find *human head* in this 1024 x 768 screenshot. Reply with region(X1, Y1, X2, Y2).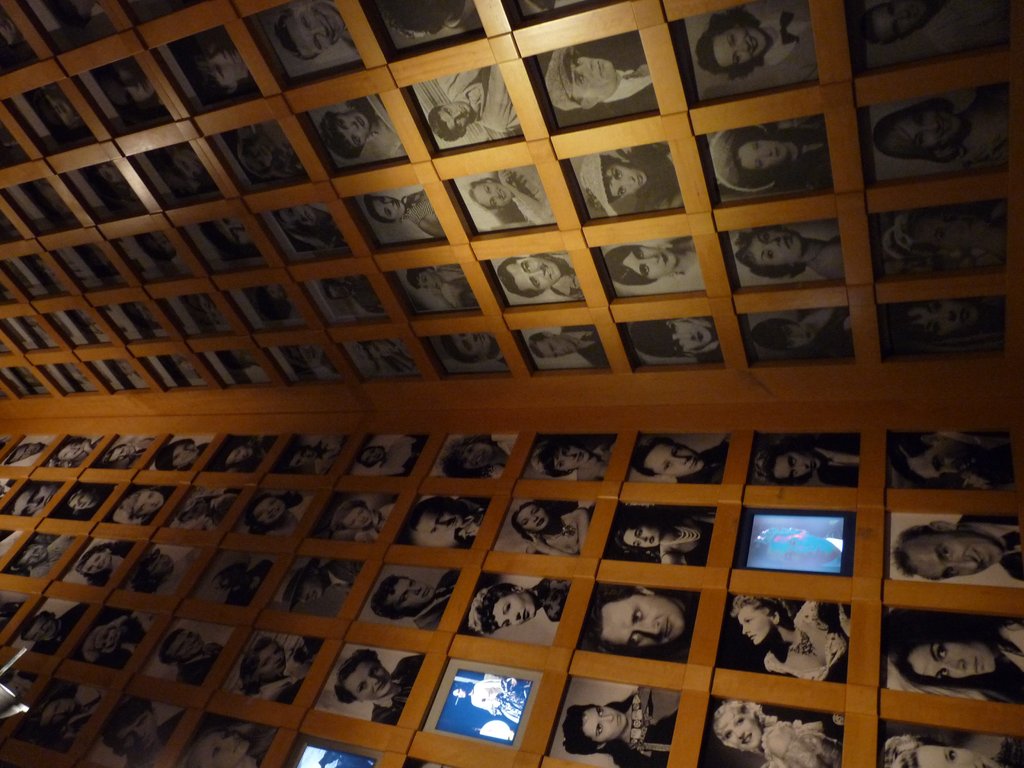
region(364, 194, 406, 226).
